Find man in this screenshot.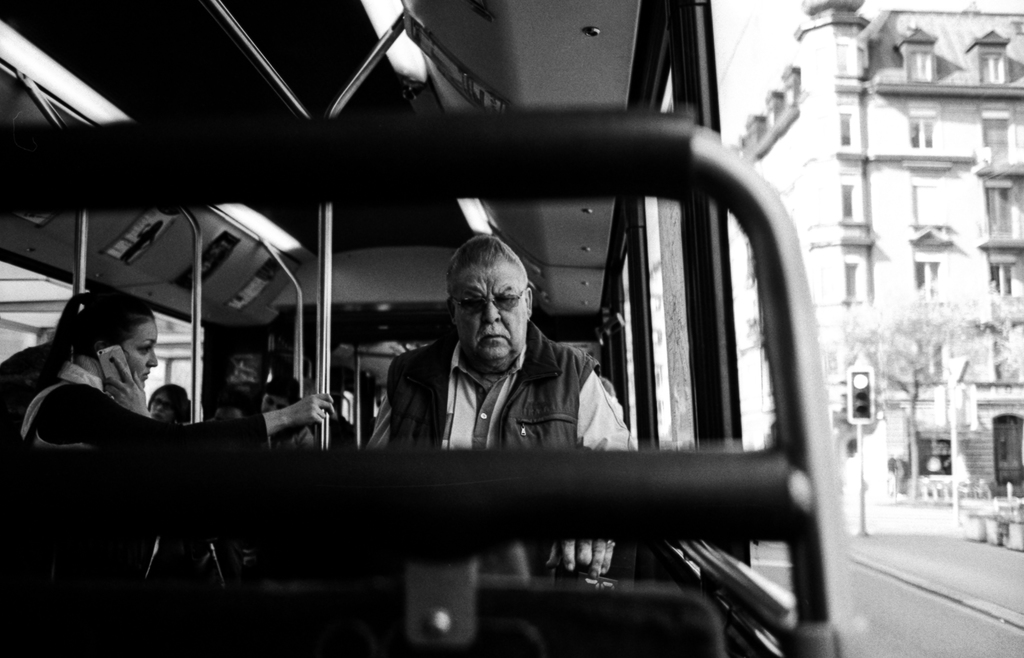
The bounding box for man is (x1=382, y1=224, x2=630, y2=585).
